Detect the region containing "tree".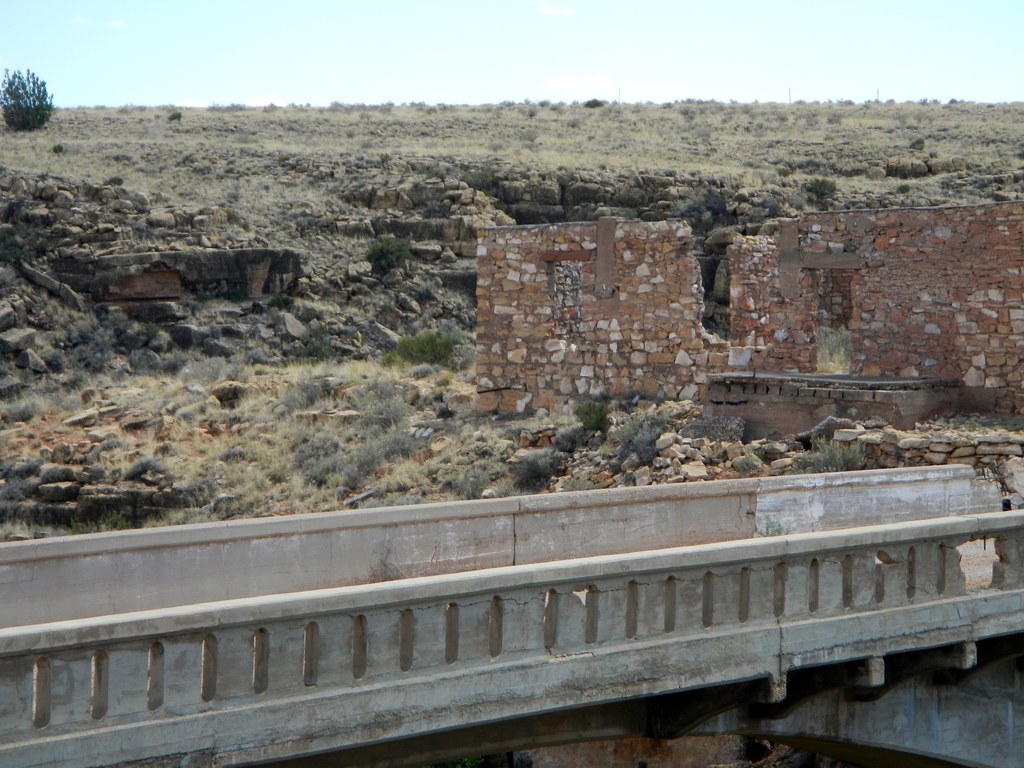
crop(0, 63, 55, 129).
